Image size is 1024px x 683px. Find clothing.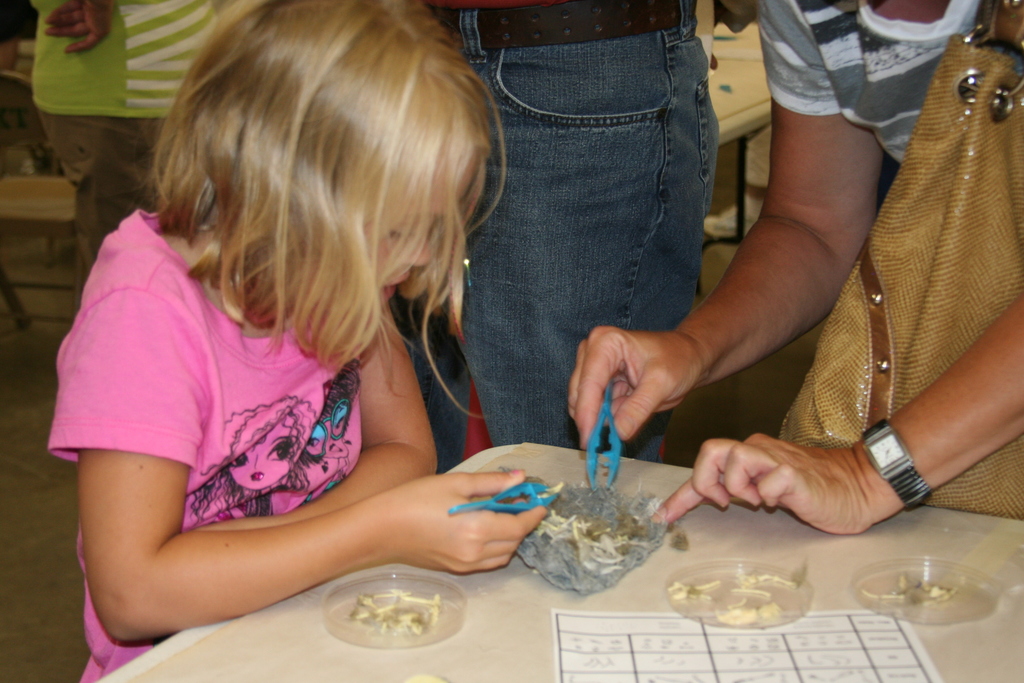
detection(436, 28, 724, 441).
